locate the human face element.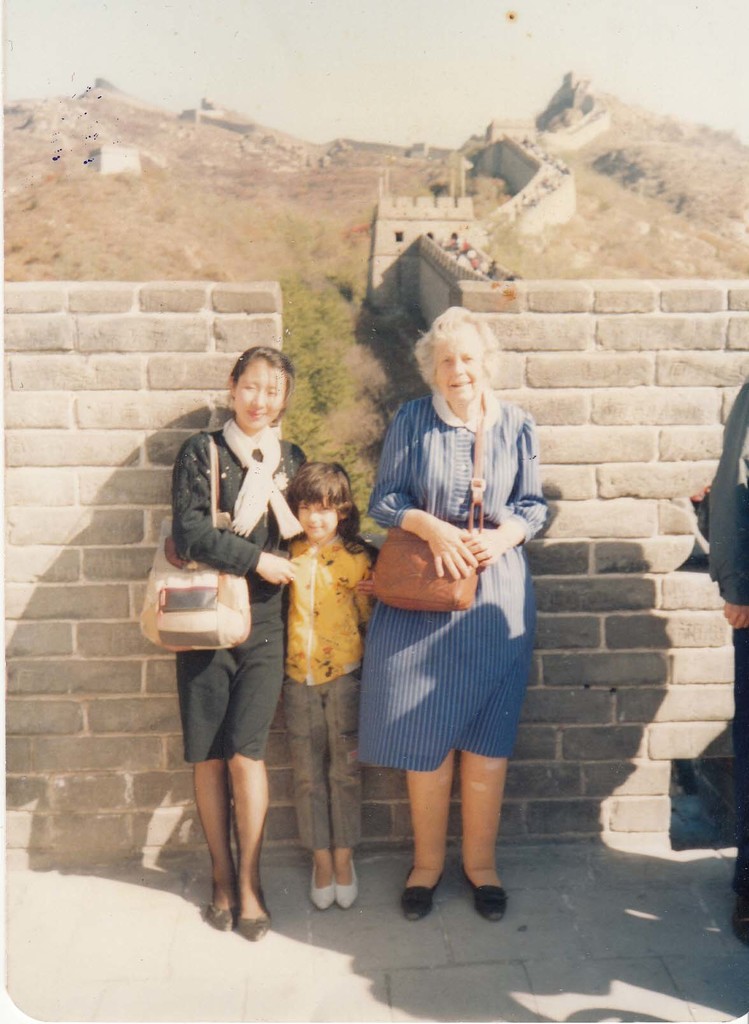
Element bbox: box=[236, 365, 286, 428].
